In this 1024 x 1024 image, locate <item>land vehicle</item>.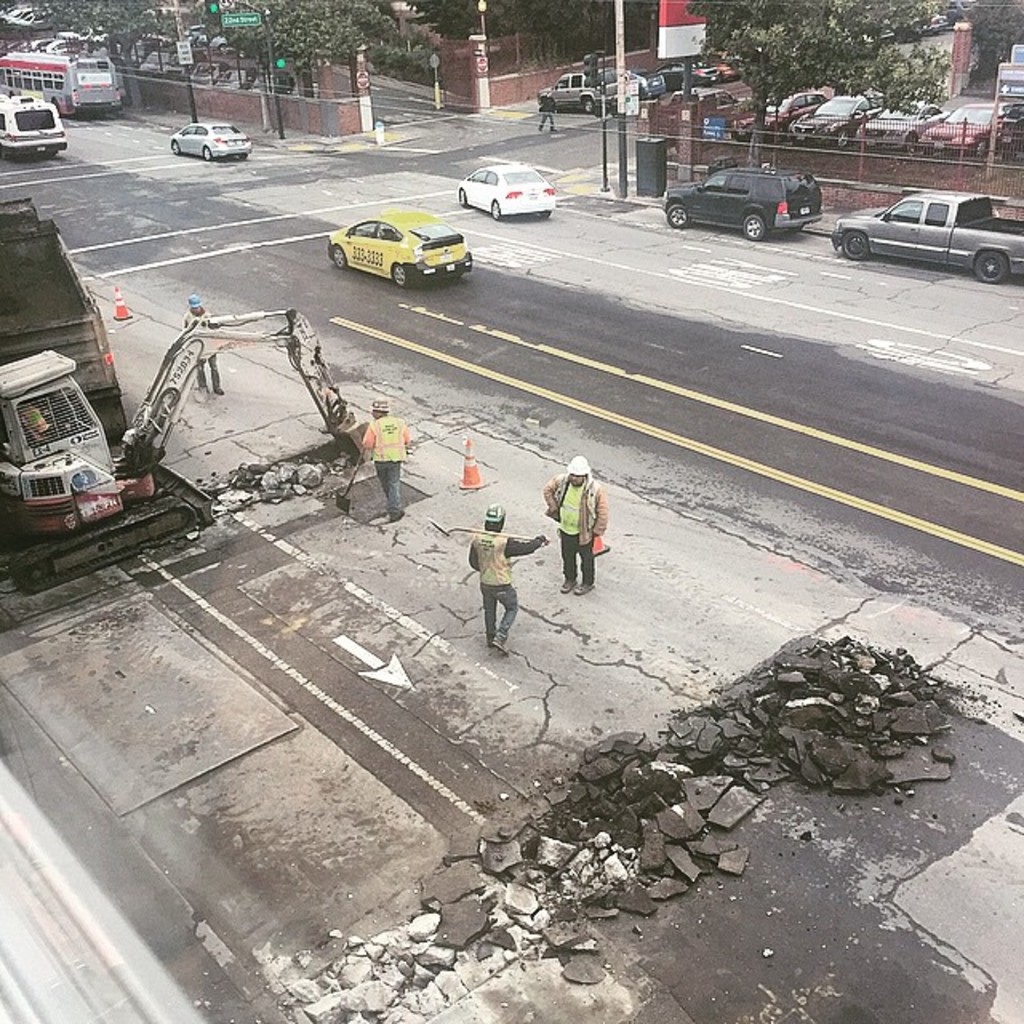
Bounding box: crop(722, 51, 734, 70).
